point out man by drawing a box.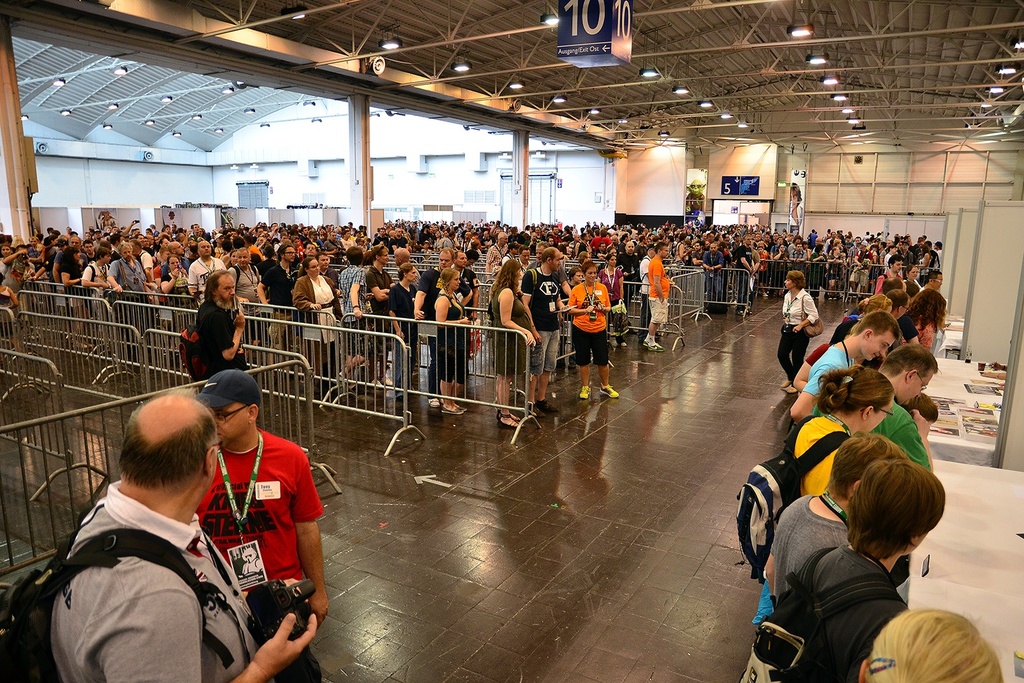
<box>873,250,912,301</box>.
